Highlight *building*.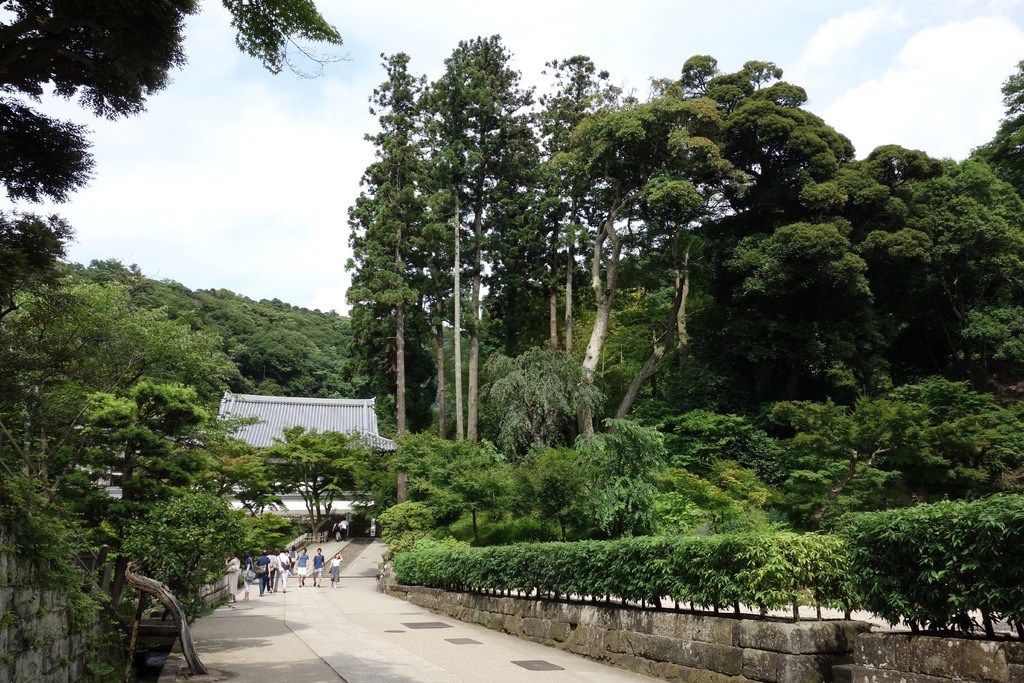
Highlighted region: 205/397/391/529.
